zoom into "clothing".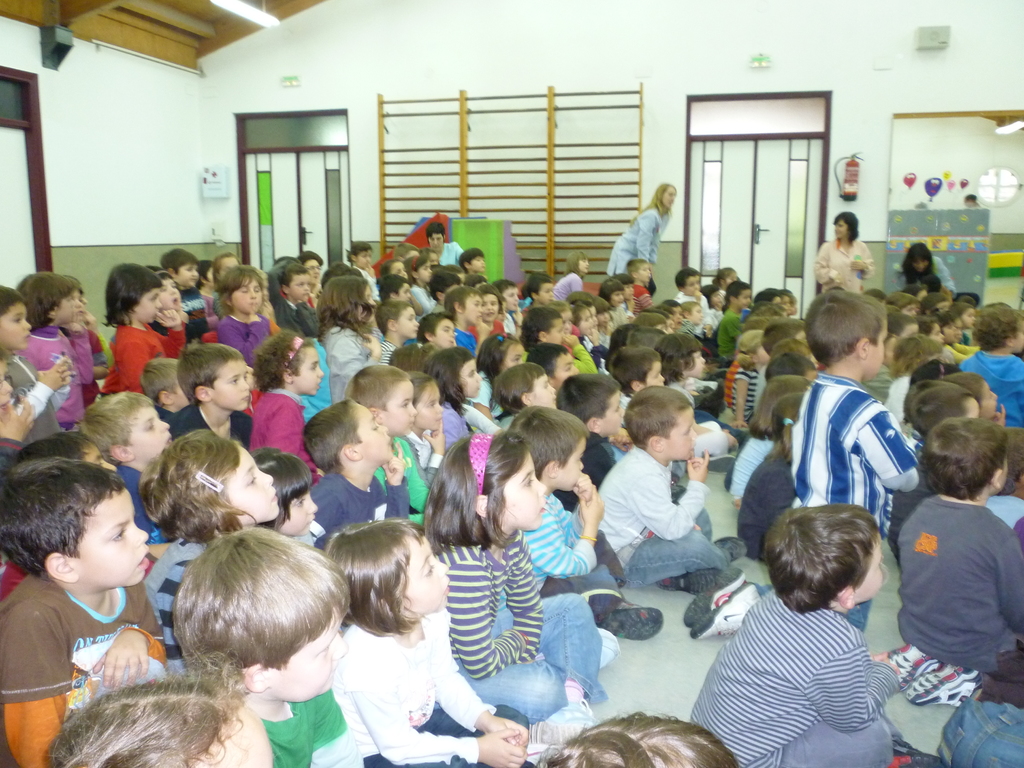
Zoom target: [x1=97, y1=328, x2=186, y2=389].
